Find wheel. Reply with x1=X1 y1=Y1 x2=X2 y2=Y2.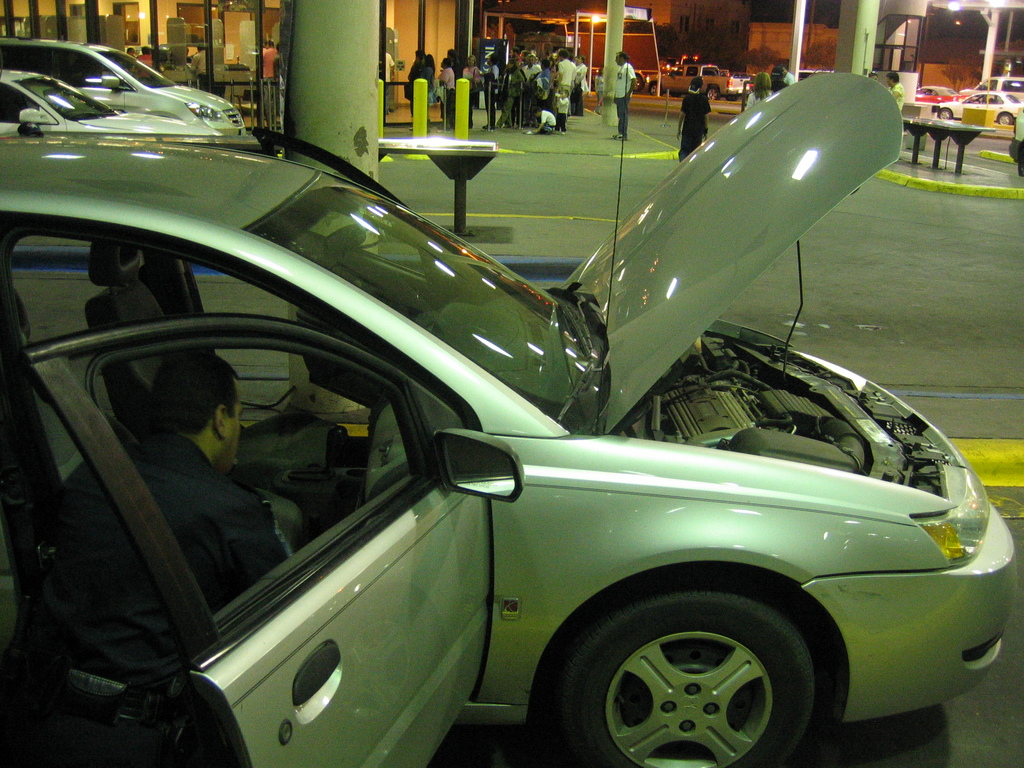
x1=1000 y1=112 x2=1014 y2=124.
